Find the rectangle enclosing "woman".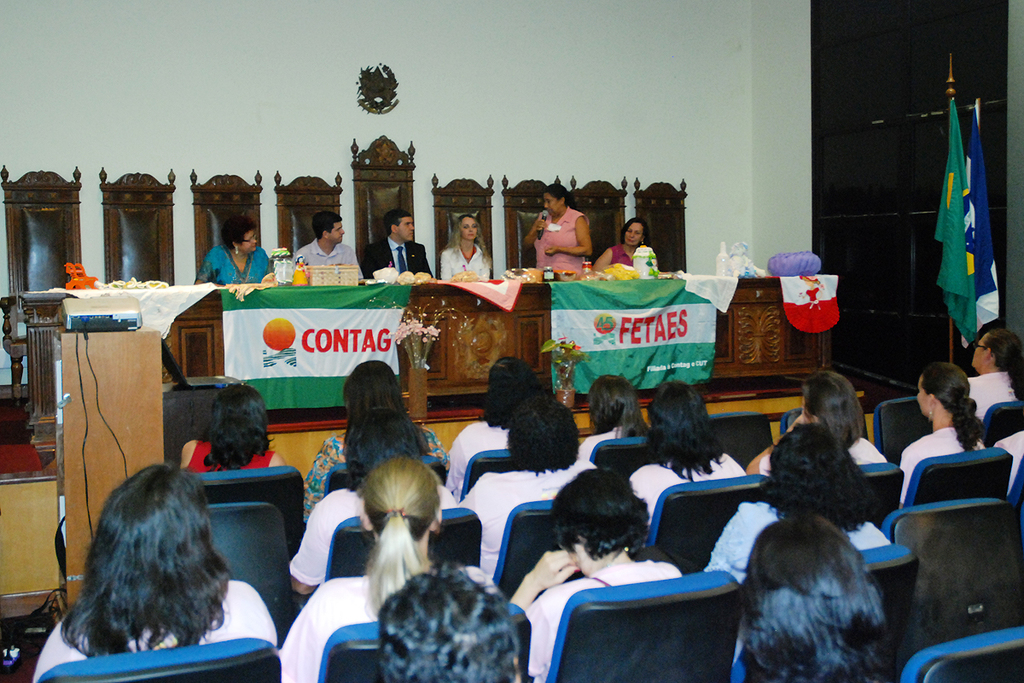
(631, 377, 751, 526).
